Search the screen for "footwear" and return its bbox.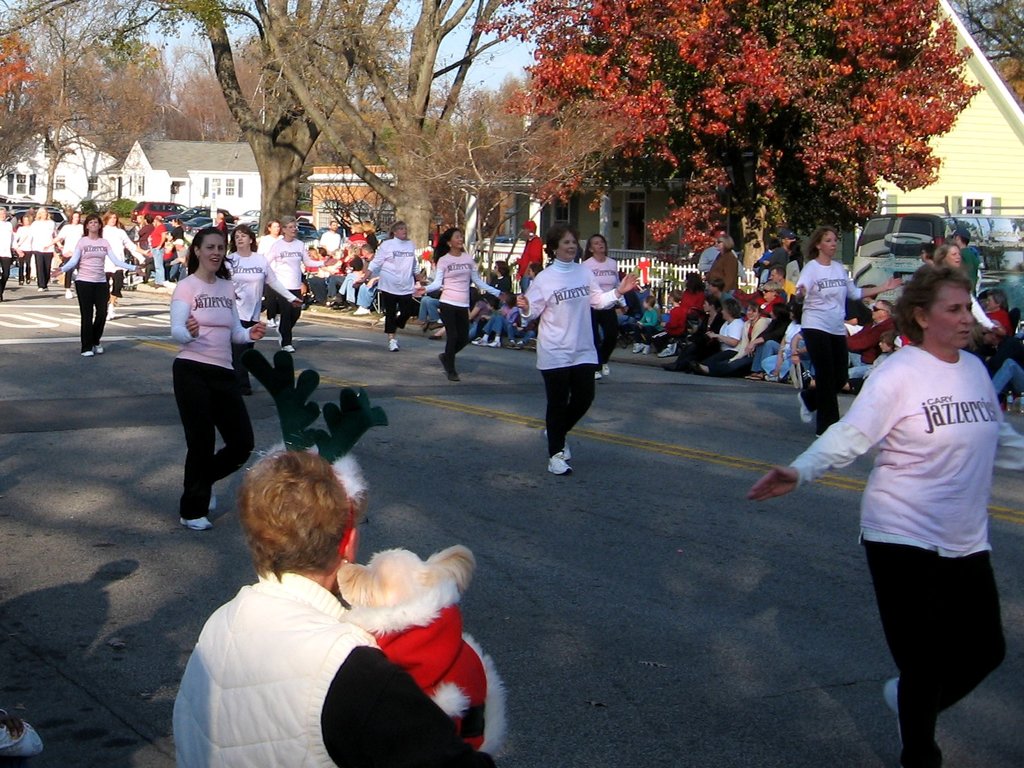
Found: x1=659, y1=344, x2=673, y2=358.
